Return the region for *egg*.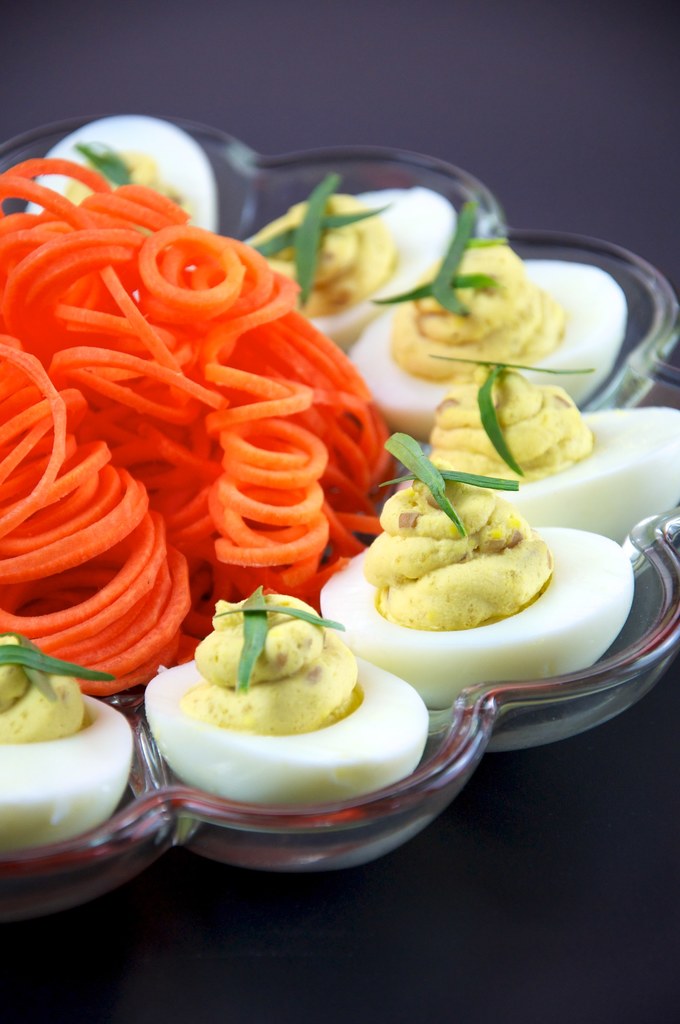
143 589 425 813.
